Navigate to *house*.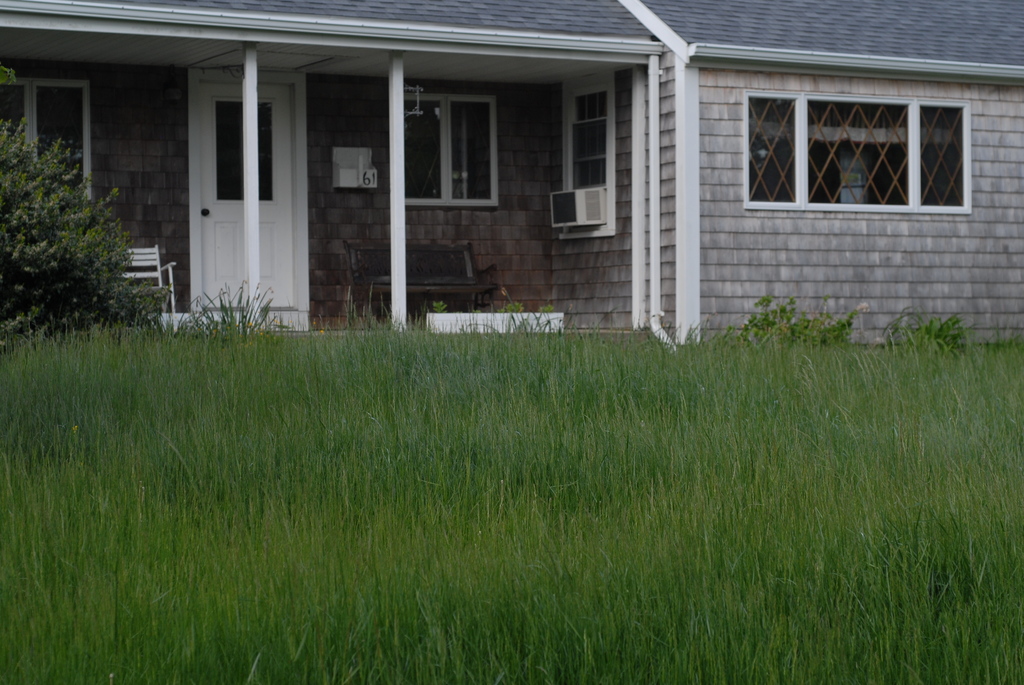
Navigation target: 176:24:956:340.
